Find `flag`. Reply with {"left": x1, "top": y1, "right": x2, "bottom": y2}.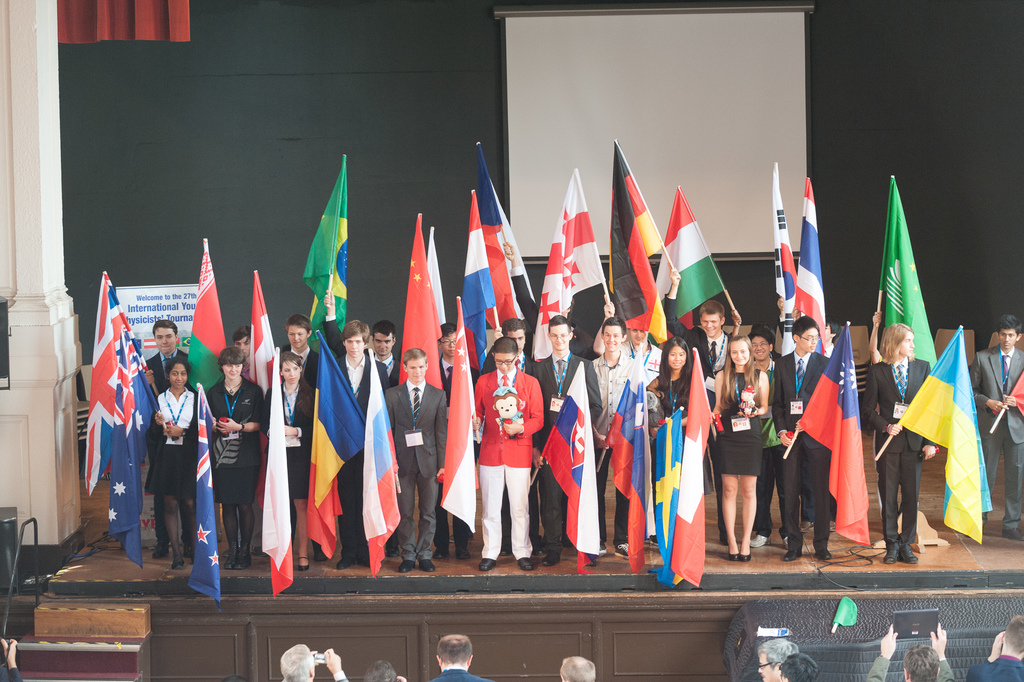
{"left": 798, "top": 320, "right": 874, "bottom": 549}.
